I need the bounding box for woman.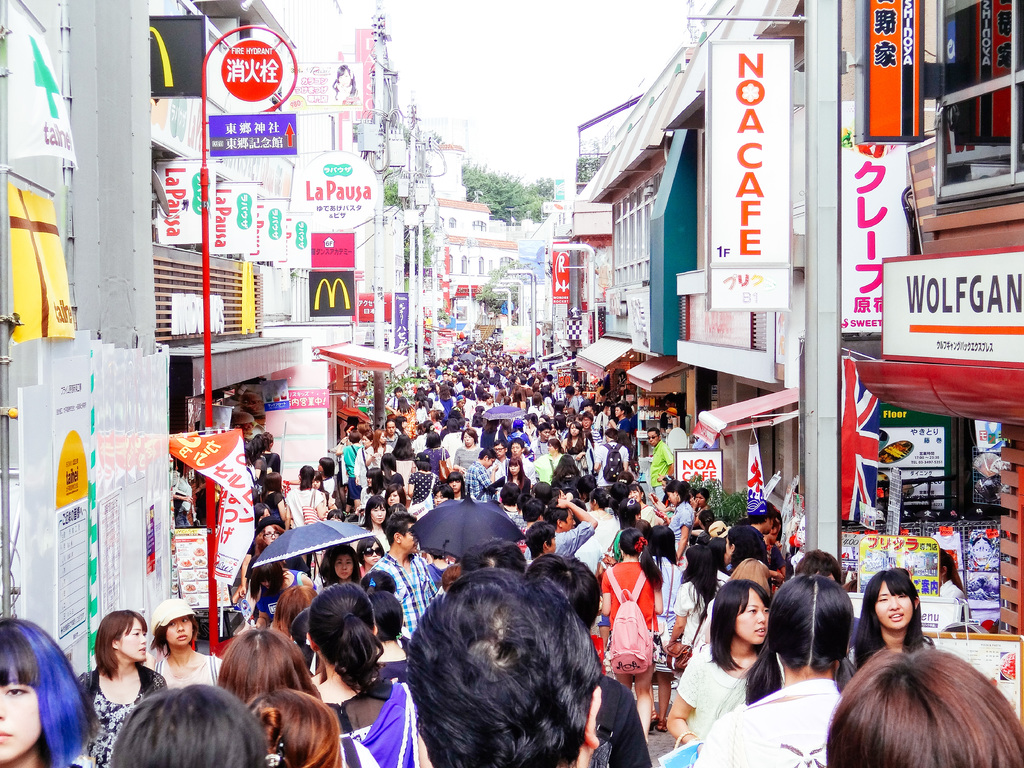
Here it is: <region>0, 621, 102, 767</region>.
